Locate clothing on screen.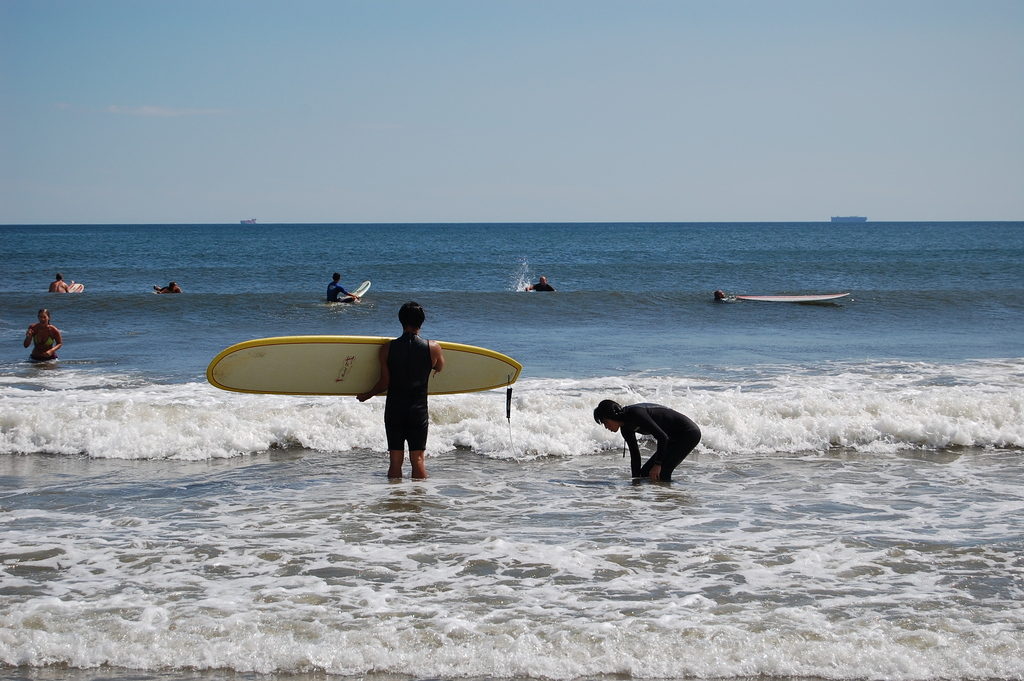
On screen at (x1=326, y1=281, x2=353, y2=302).
